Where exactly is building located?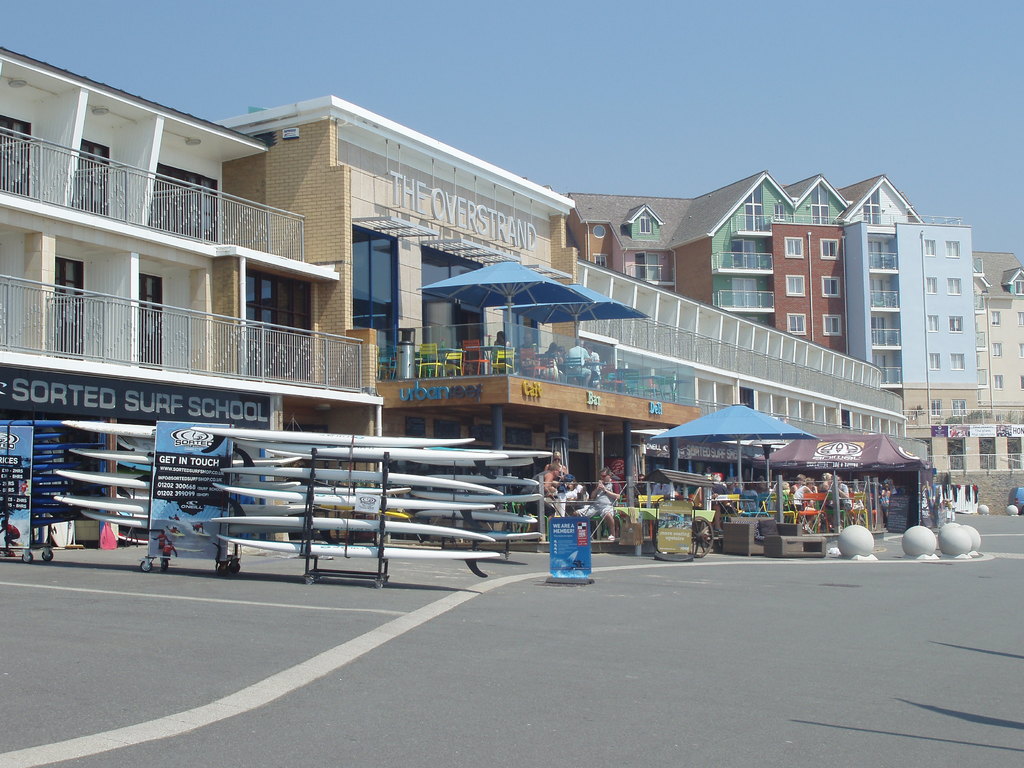
Its bounding box is <bbox>975, 254, 1023, 421</bbox>.
